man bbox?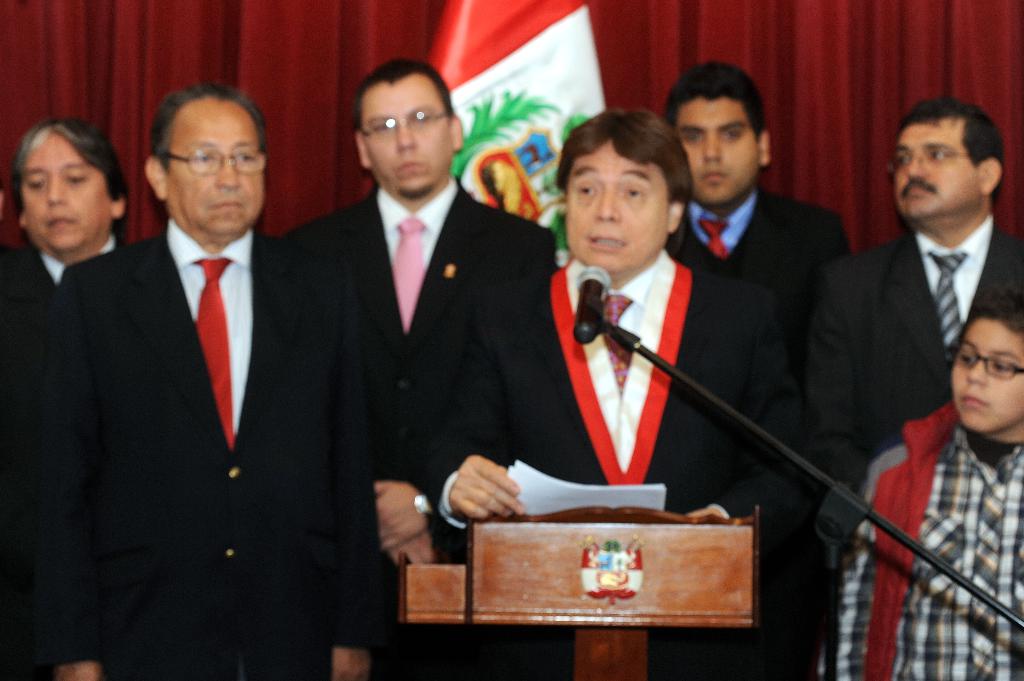
crop(0, 111, 134, 680)
